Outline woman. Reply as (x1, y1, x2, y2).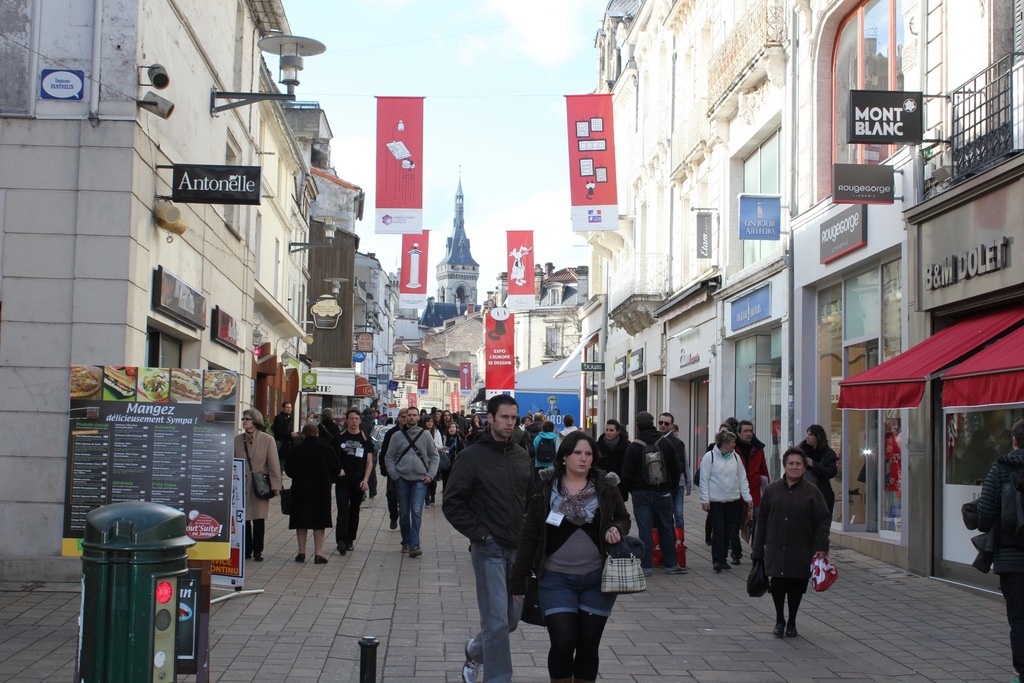
(792, 424, 842, 557).
